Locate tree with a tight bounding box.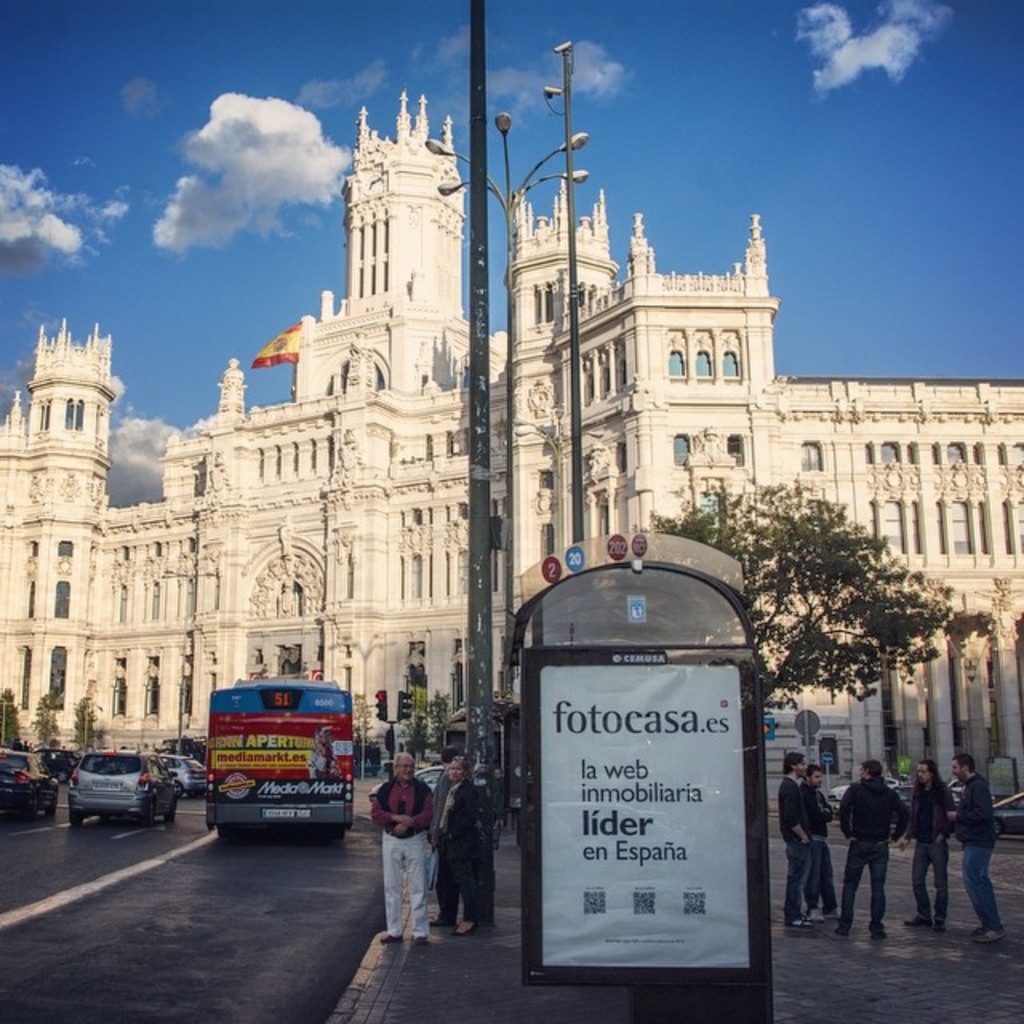
(x1=435, y1=685, x2=454, y2=758).
